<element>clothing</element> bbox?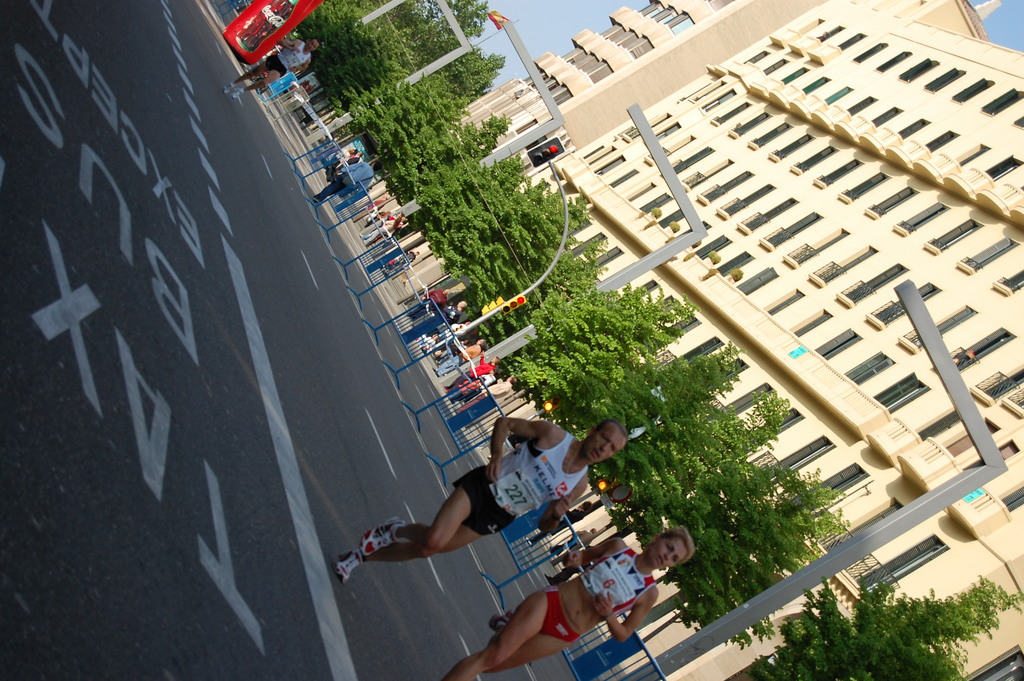
detection(461, 390, 495, 422)
